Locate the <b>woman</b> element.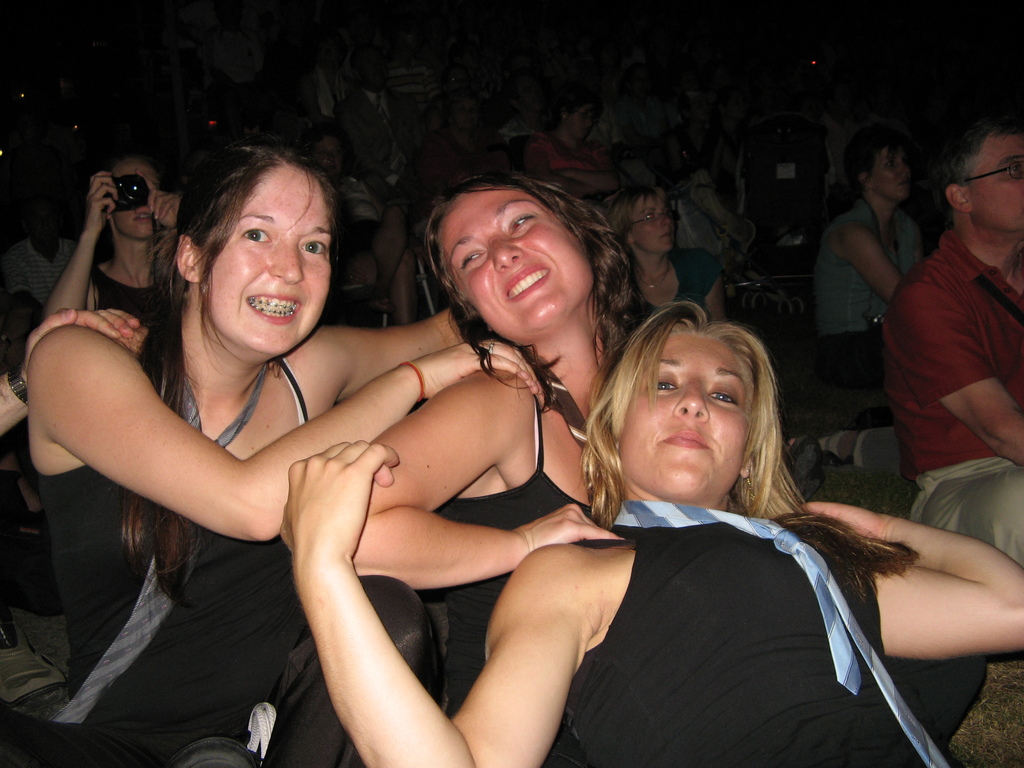
Element bbox: (left=613, top=183, right=732, bottom=332).
